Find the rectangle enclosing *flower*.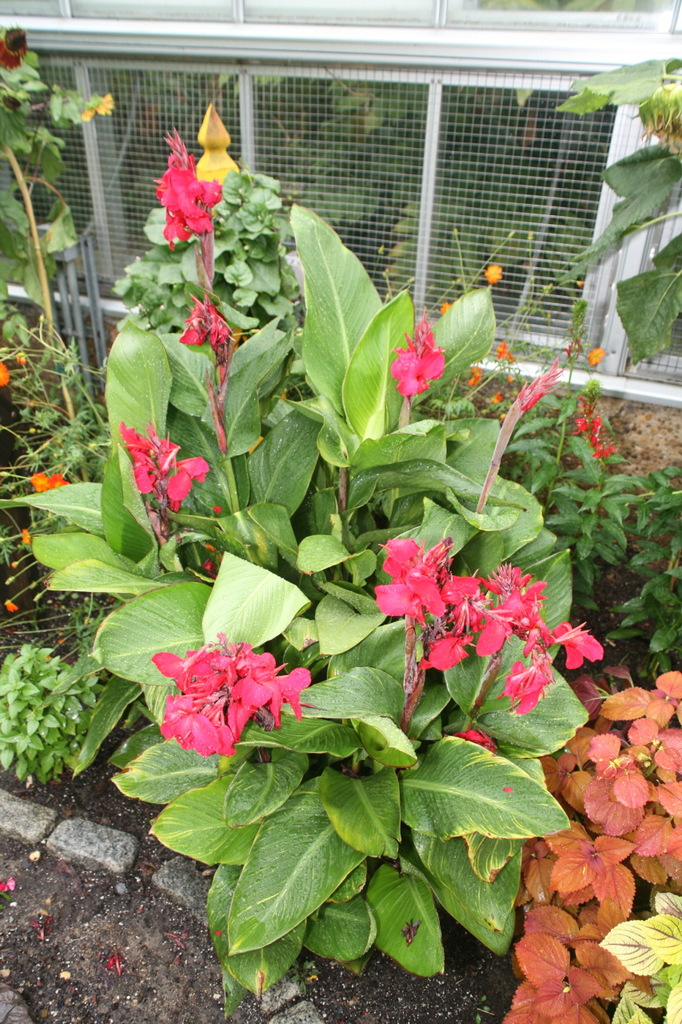
left=588, top=344, right=604, bottom=370.
